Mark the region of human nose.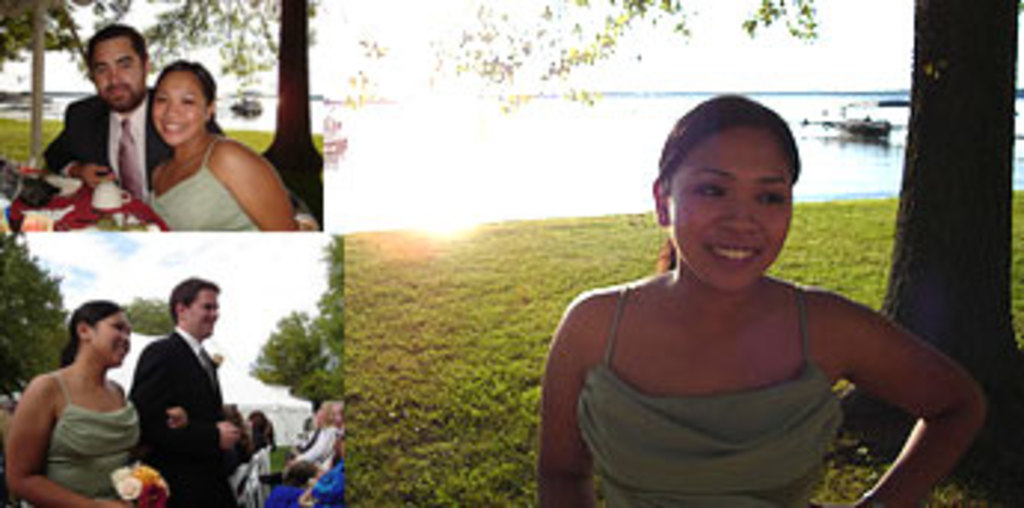
Region: locate(205, 306, 220, 324).
